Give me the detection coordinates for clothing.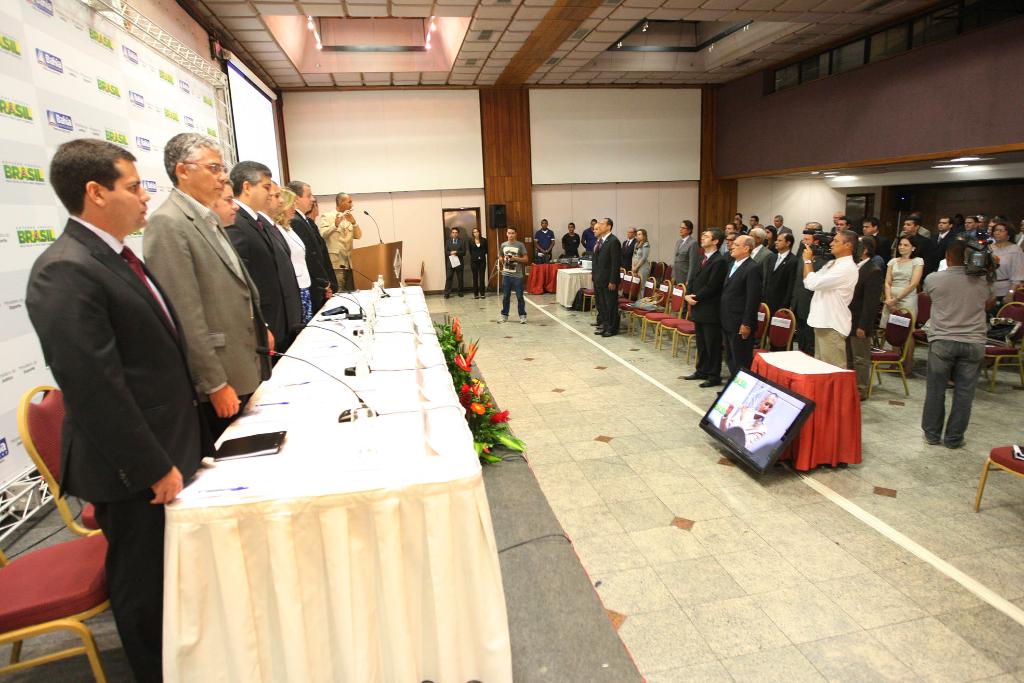
(630, 238, 648, 281).
